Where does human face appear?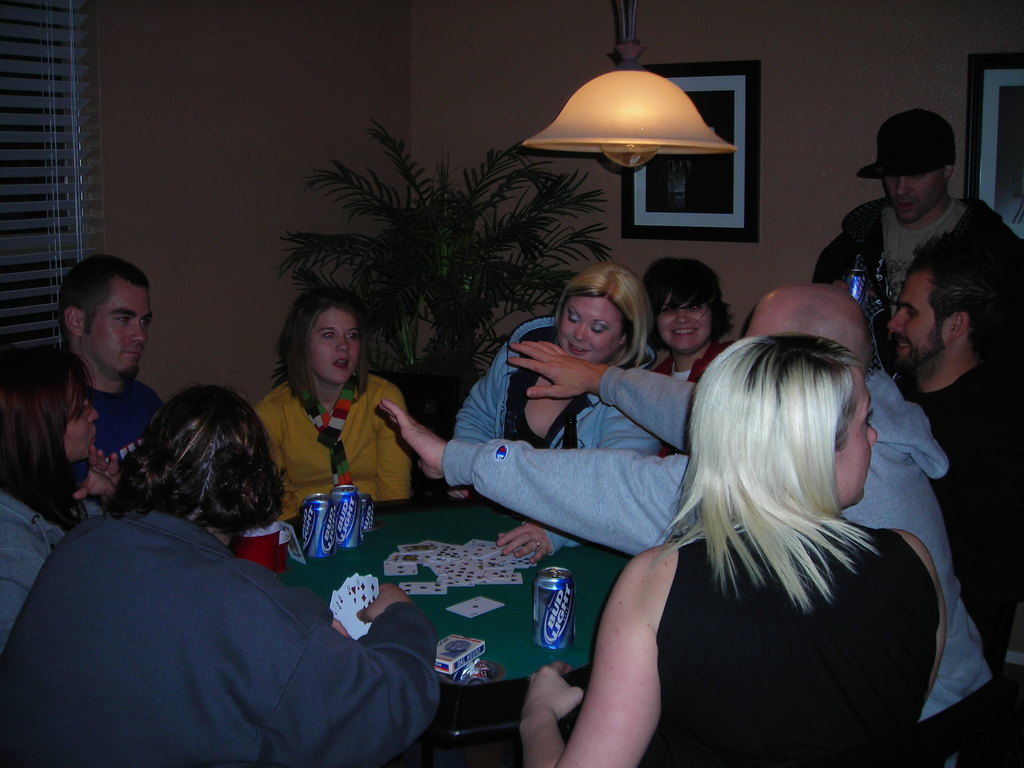
Appears at (x1=833, y1=381, x2=877, y2=504).
